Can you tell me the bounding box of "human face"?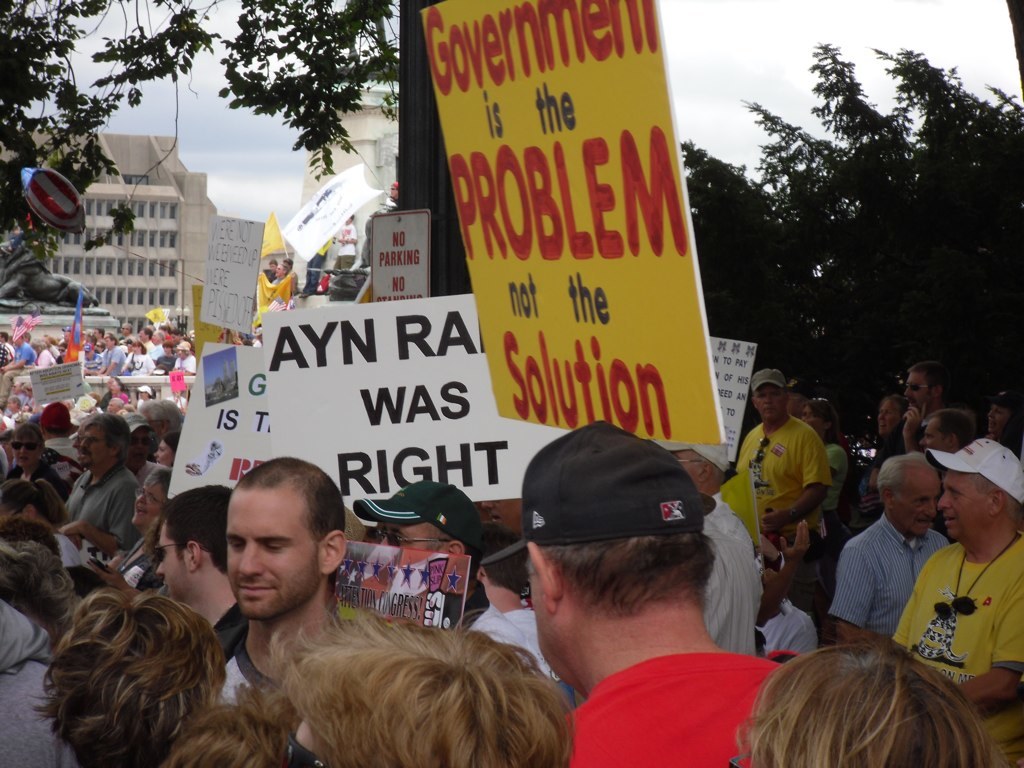
802 408 822 440.
